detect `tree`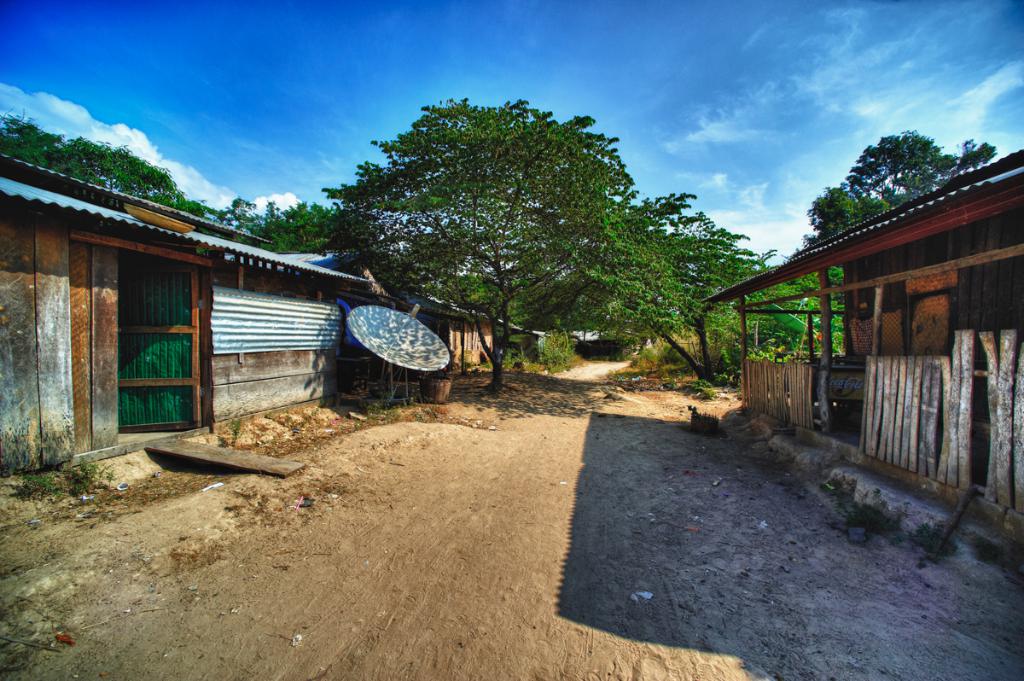
[708, 224, 784, 349]
